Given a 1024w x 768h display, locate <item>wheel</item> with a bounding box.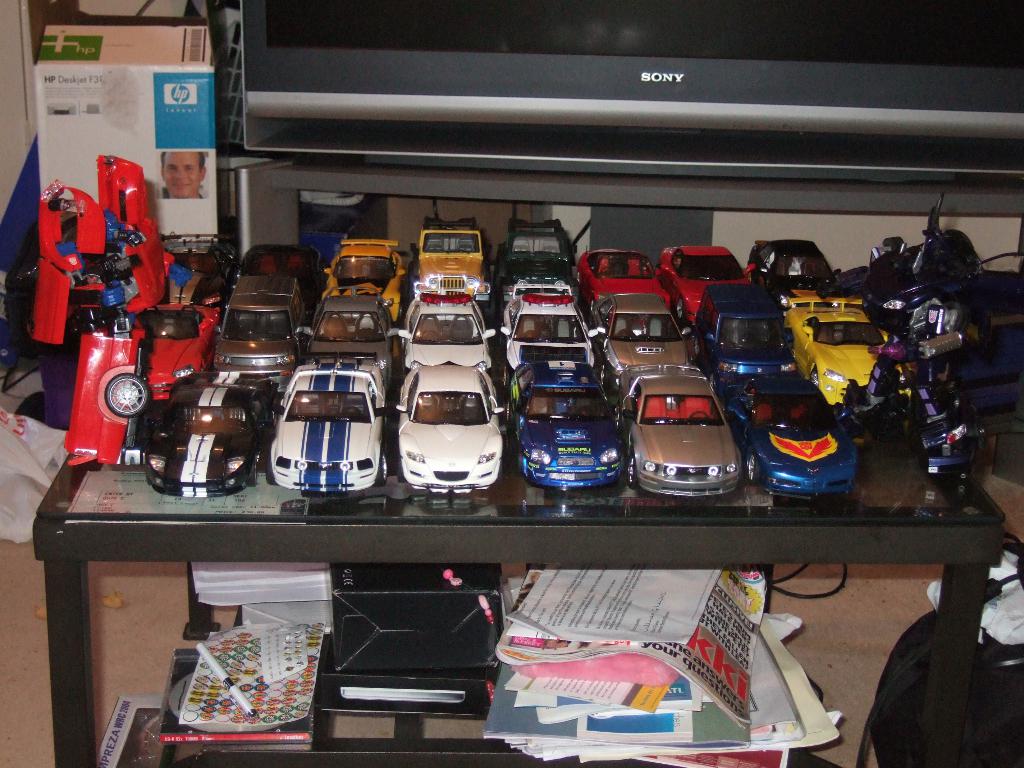
Located: locate(525, 474, 536, 483).
